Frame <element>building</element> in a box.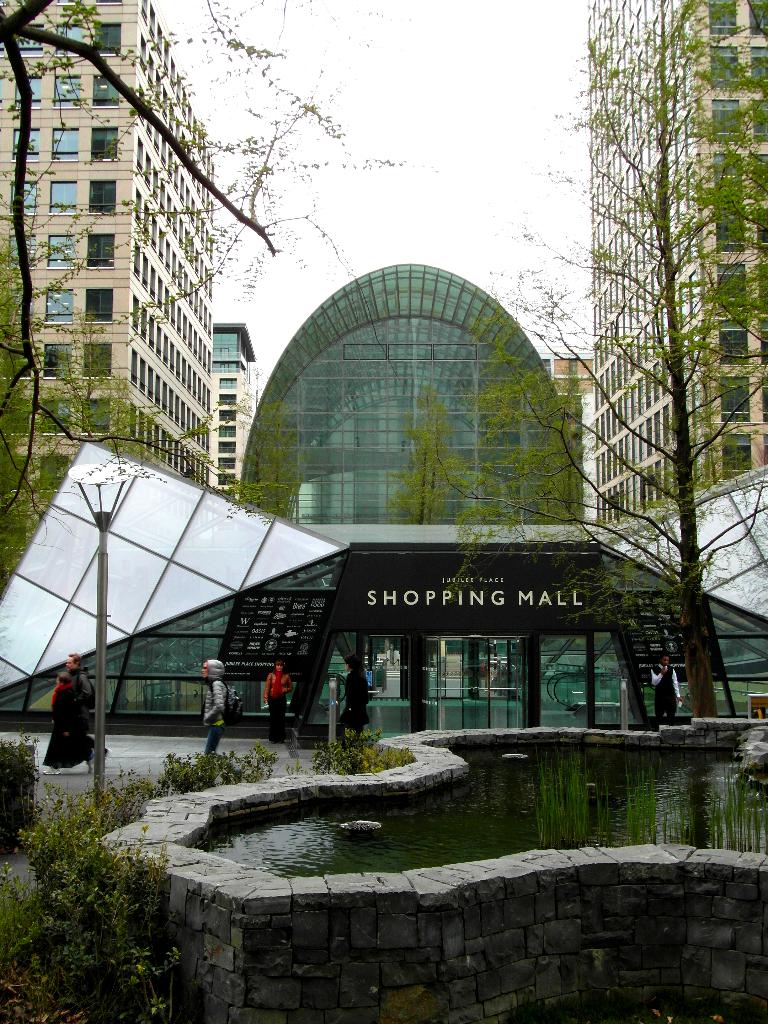
x1=212 y1=318 x2=259 y2=503.
